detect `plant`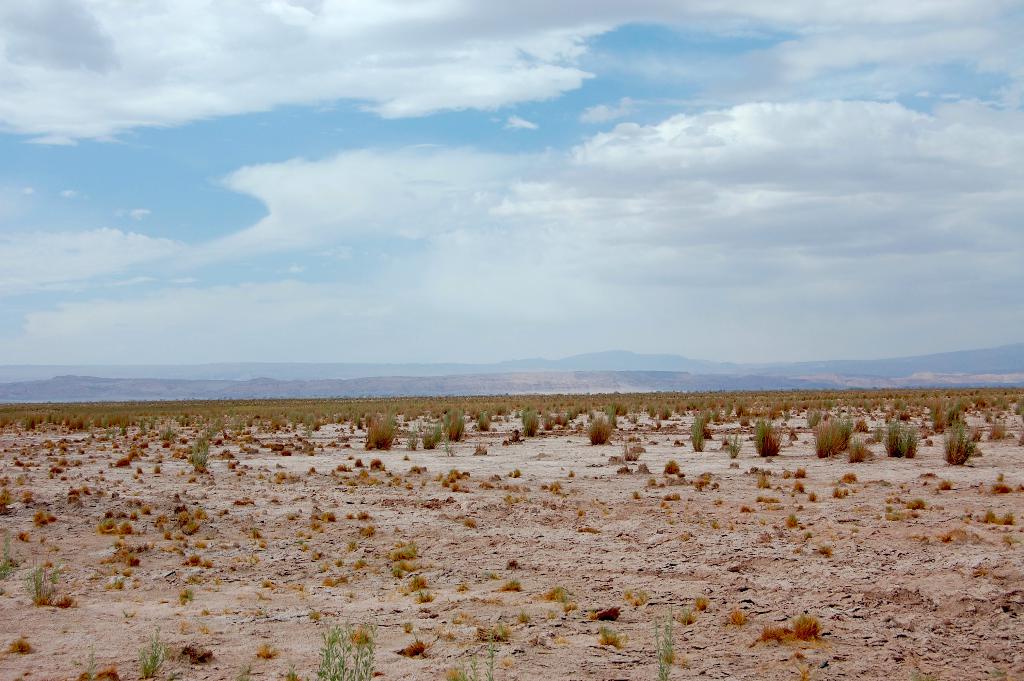
935,477,956,491
